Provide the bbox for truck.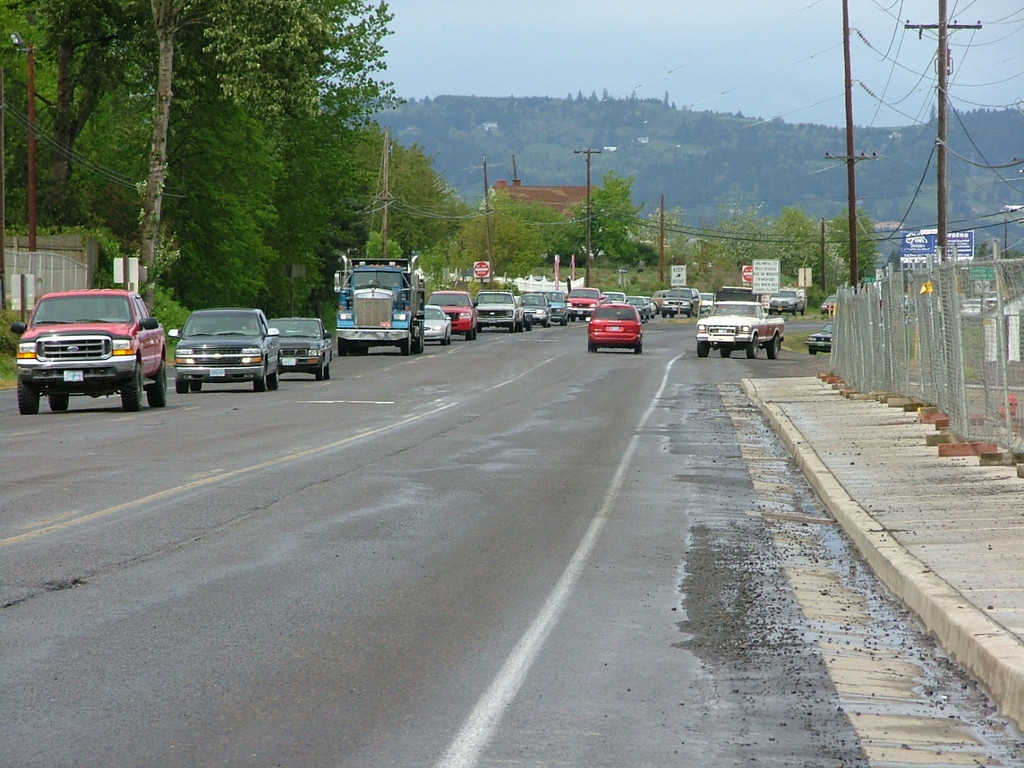
[695, 299, 783, 362].
